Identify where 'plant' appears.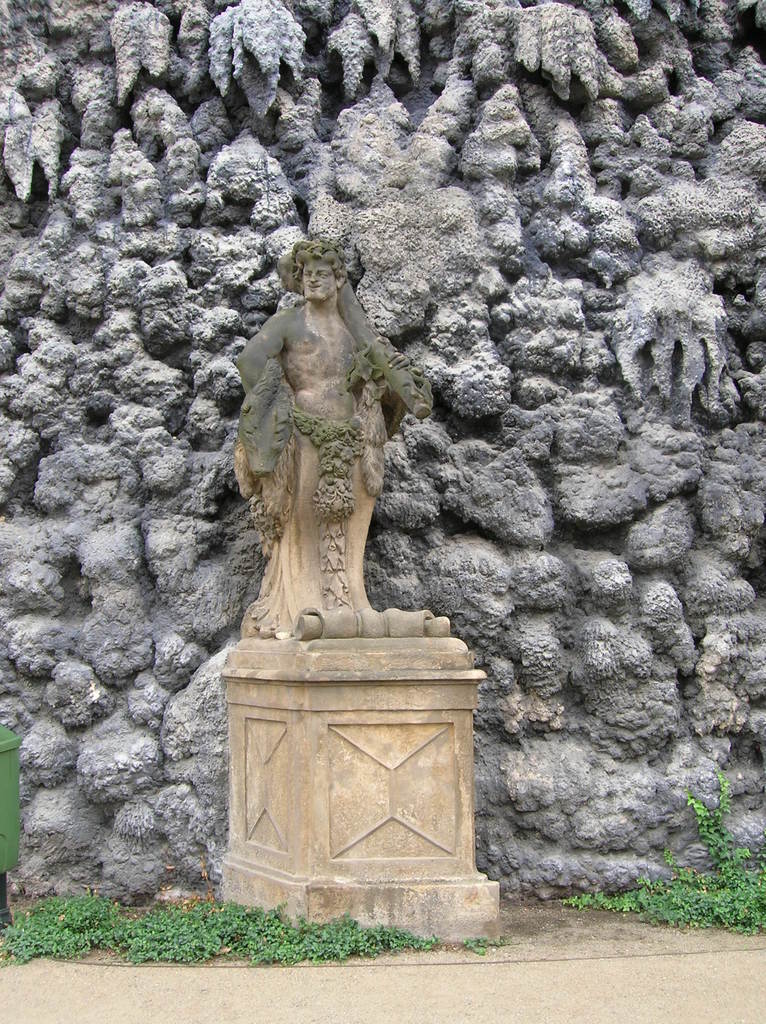
Appears at locate(244, 893, 433, 968).
